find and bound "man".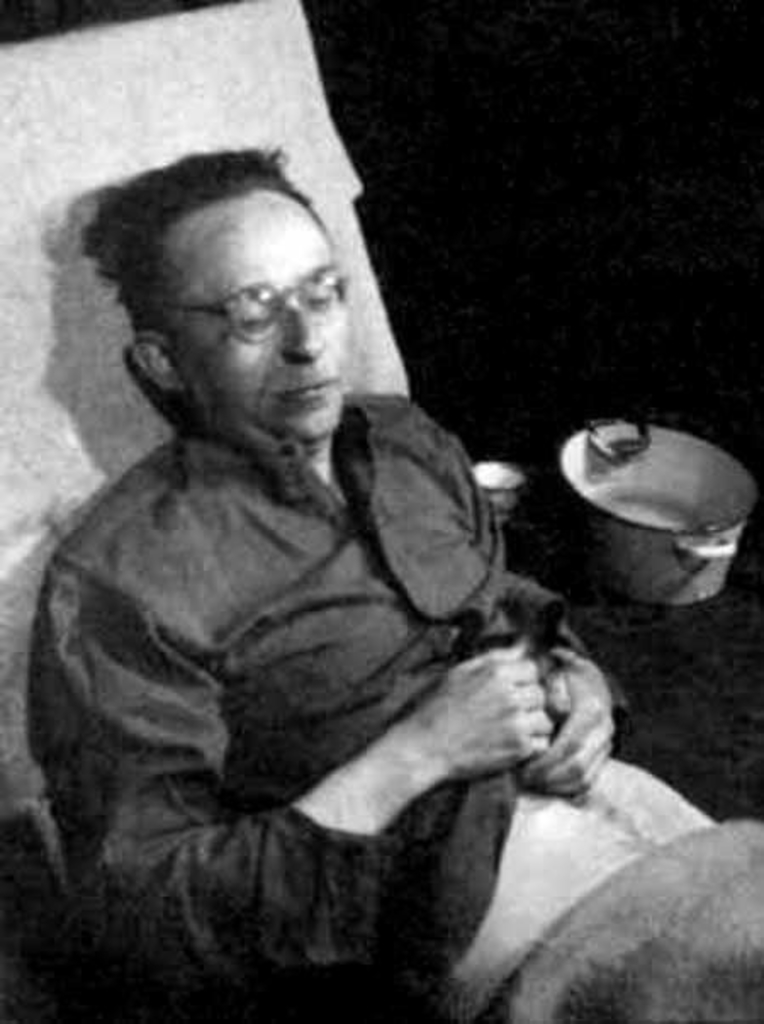
Bound: 25:143:762:1022.
